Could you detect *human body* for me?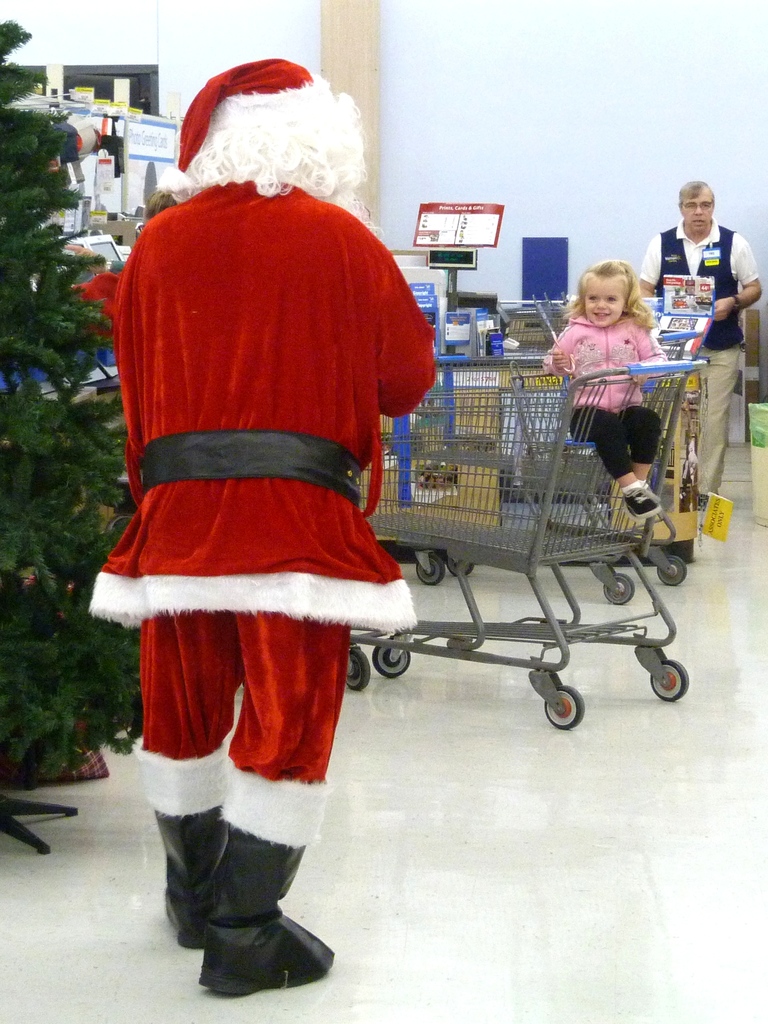
Detection result: detection(641, 219, 765, 497).
